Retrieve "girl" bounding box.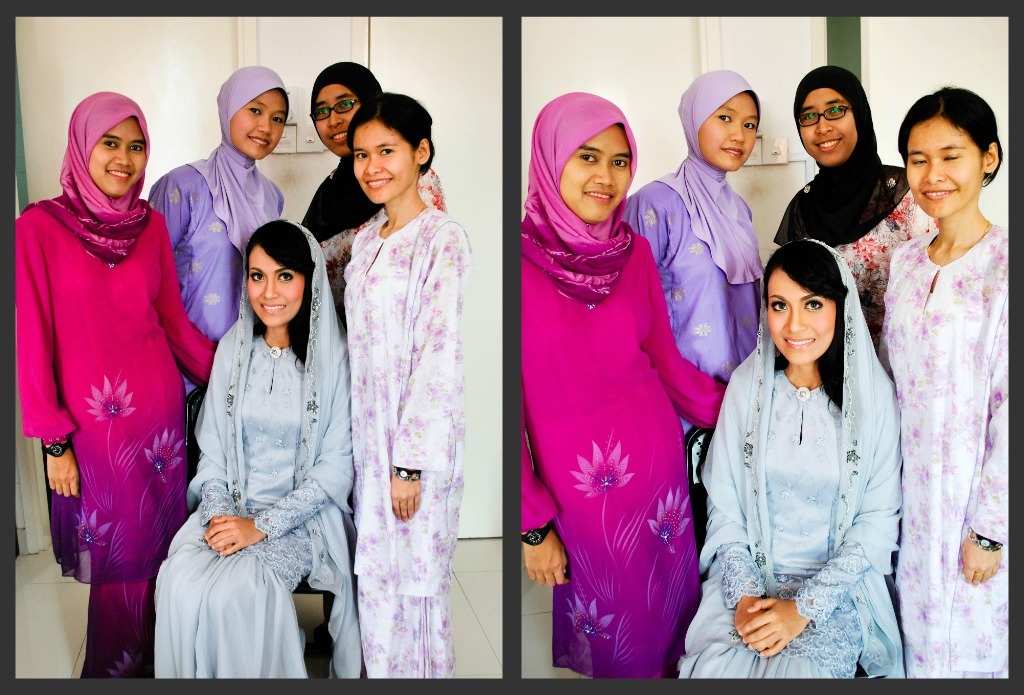
Bounding box: region(155, 221, 363, 677).
